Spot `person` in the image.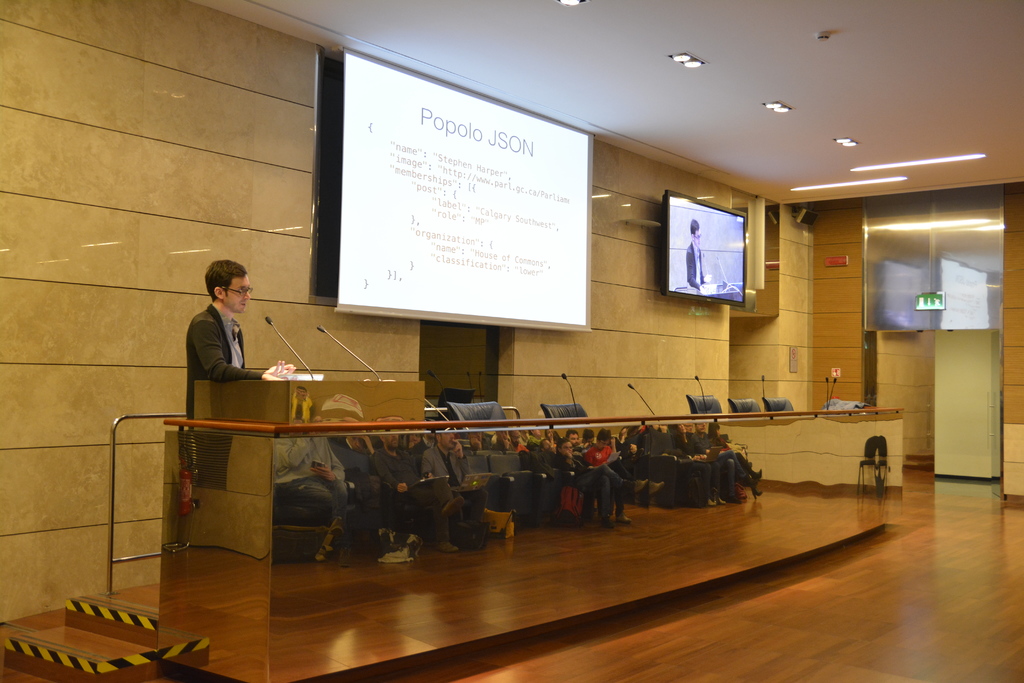
`person` found at l=168, t=258, r=249, b=413.
